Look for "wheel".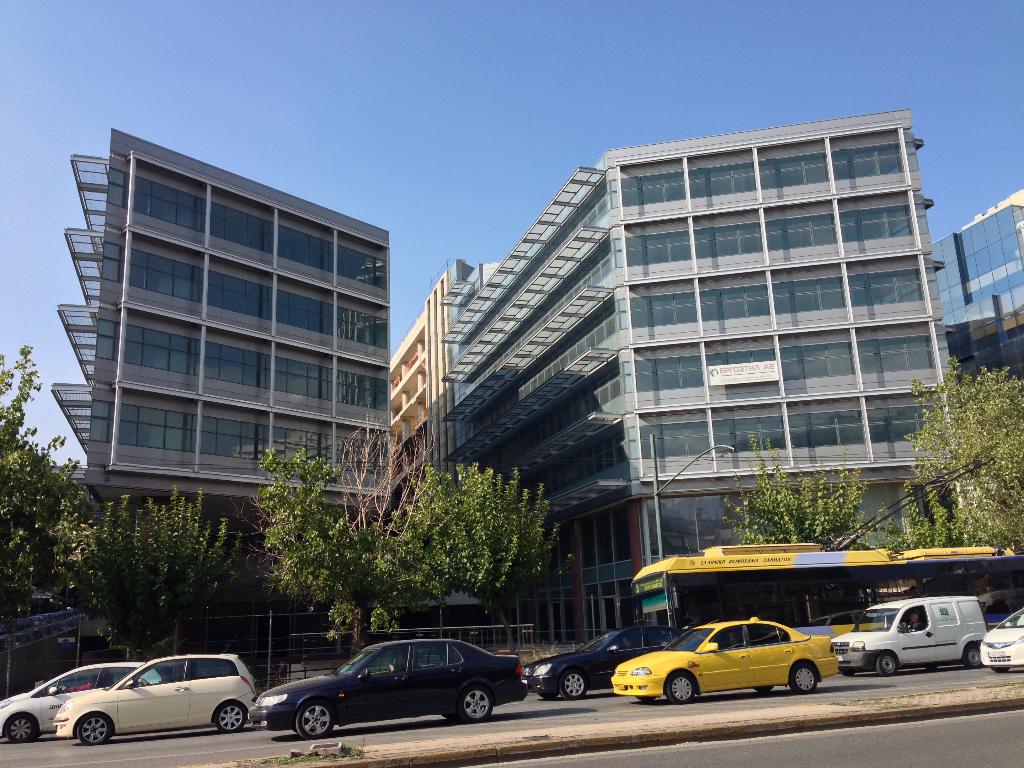
Found: locate(786, 664, 819, 695).
